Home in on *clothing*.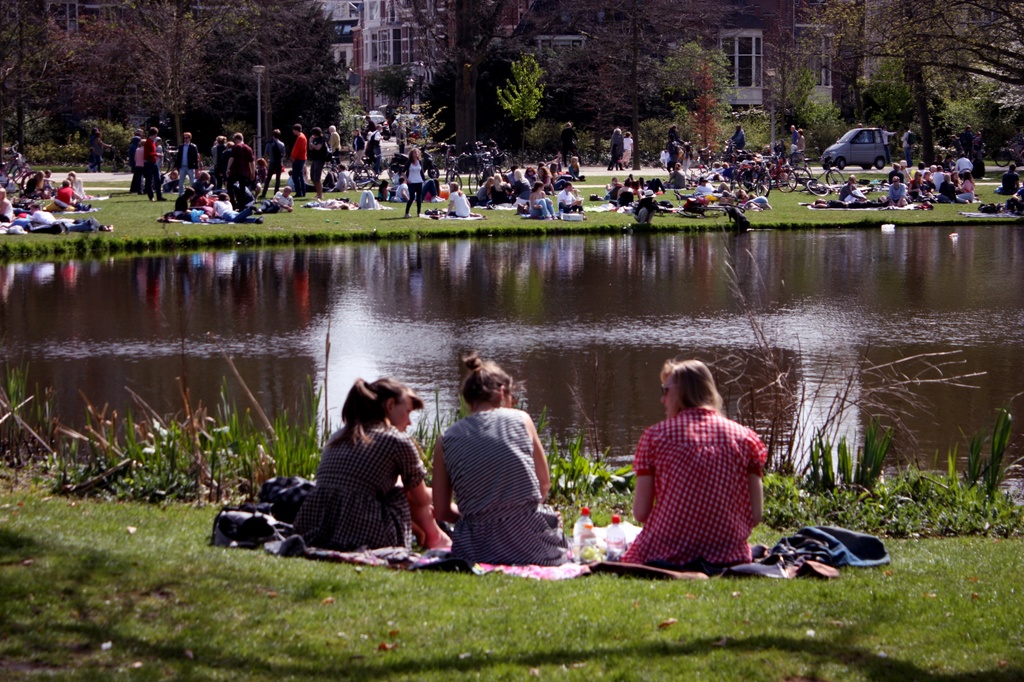
Homed in at l=441, t=418, r=573, b=570.
